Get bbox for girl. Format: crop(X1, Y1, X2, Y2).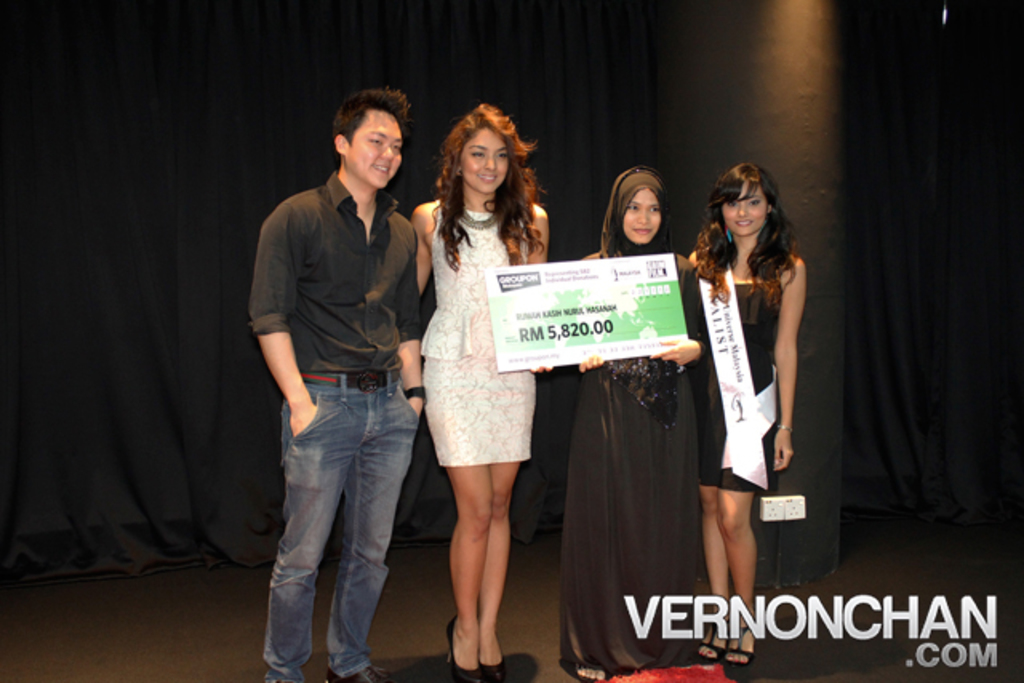
crop(410, 101, 565, 681).
